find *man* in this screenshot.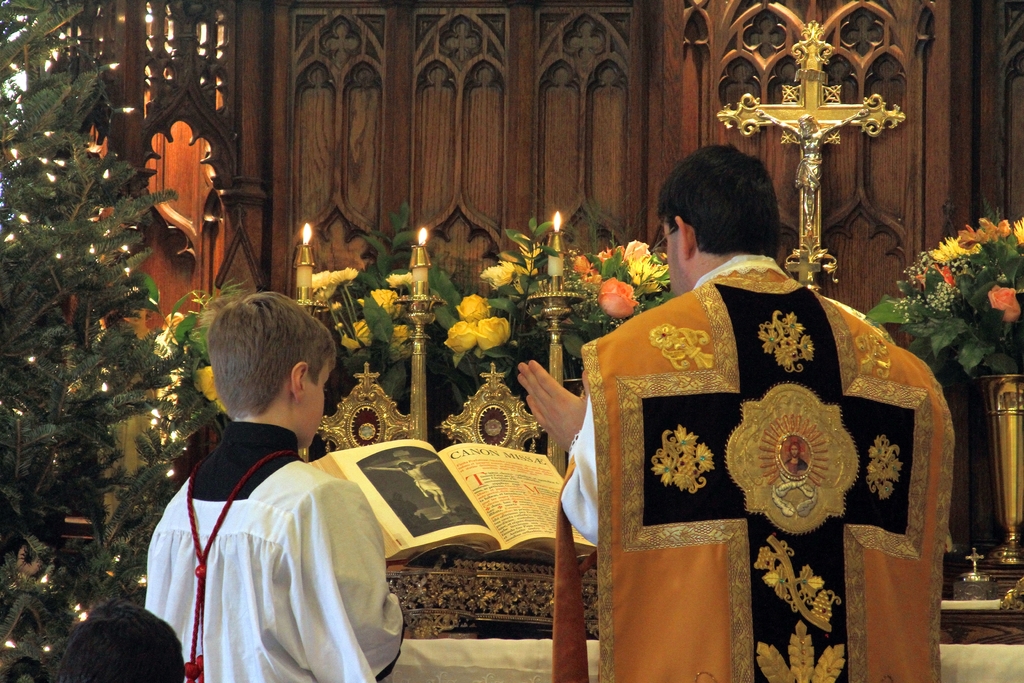
The bounding box for *man* is bbox(564, 122, 963, 664).
